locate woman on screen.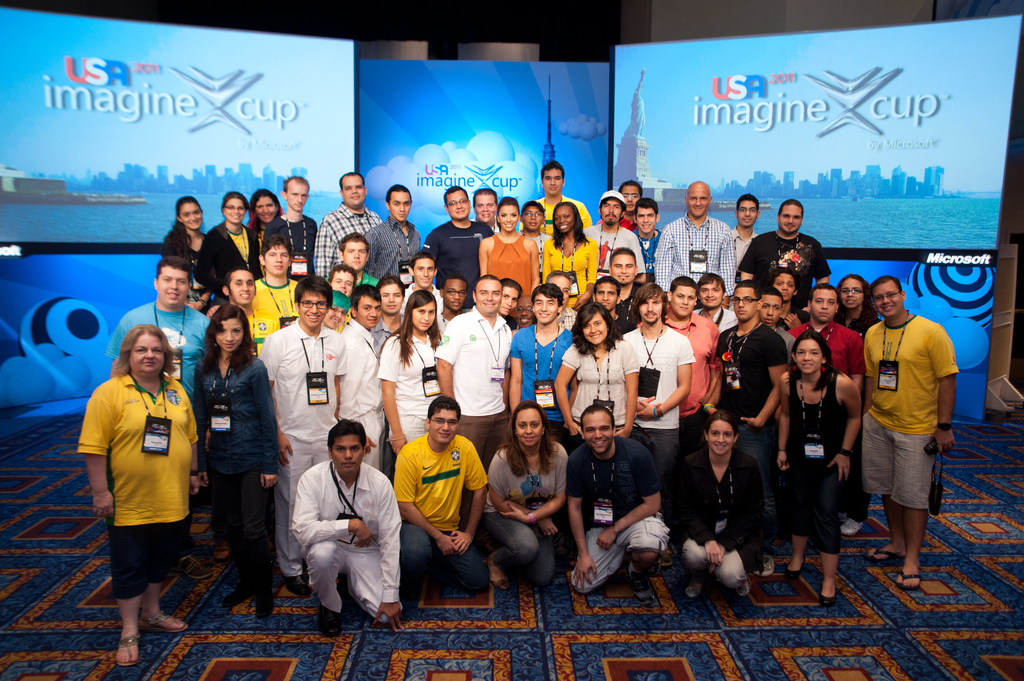
On screen at {"left": 193, "top": 303, "right": 279, "bottom": 619}.
